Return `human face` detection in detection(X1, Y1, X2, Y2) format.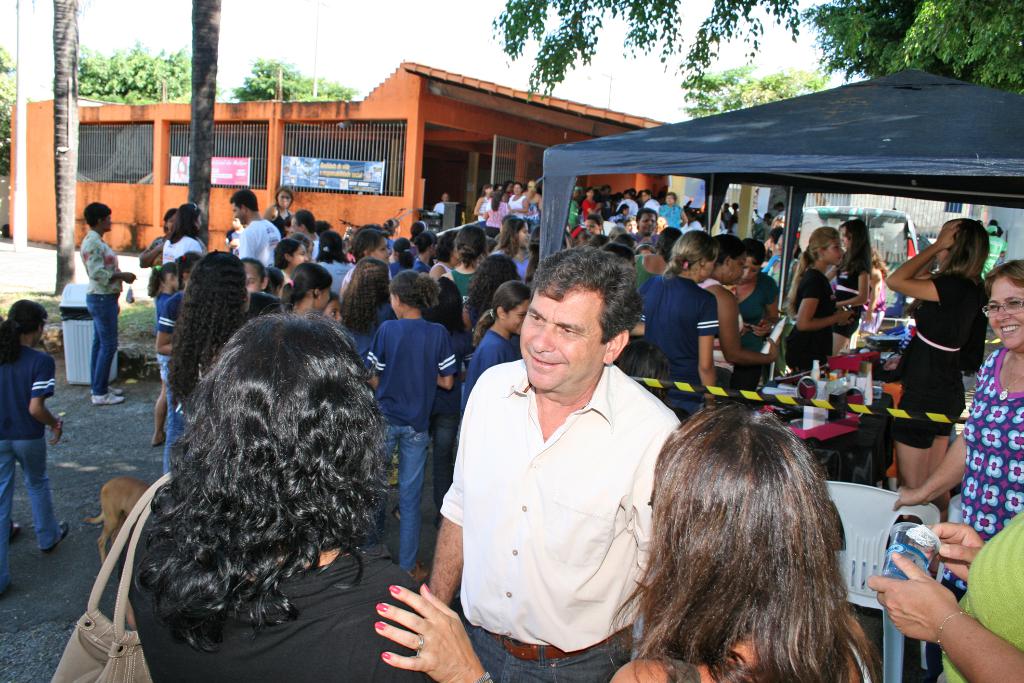
detection(744, 253, 756, 278).
